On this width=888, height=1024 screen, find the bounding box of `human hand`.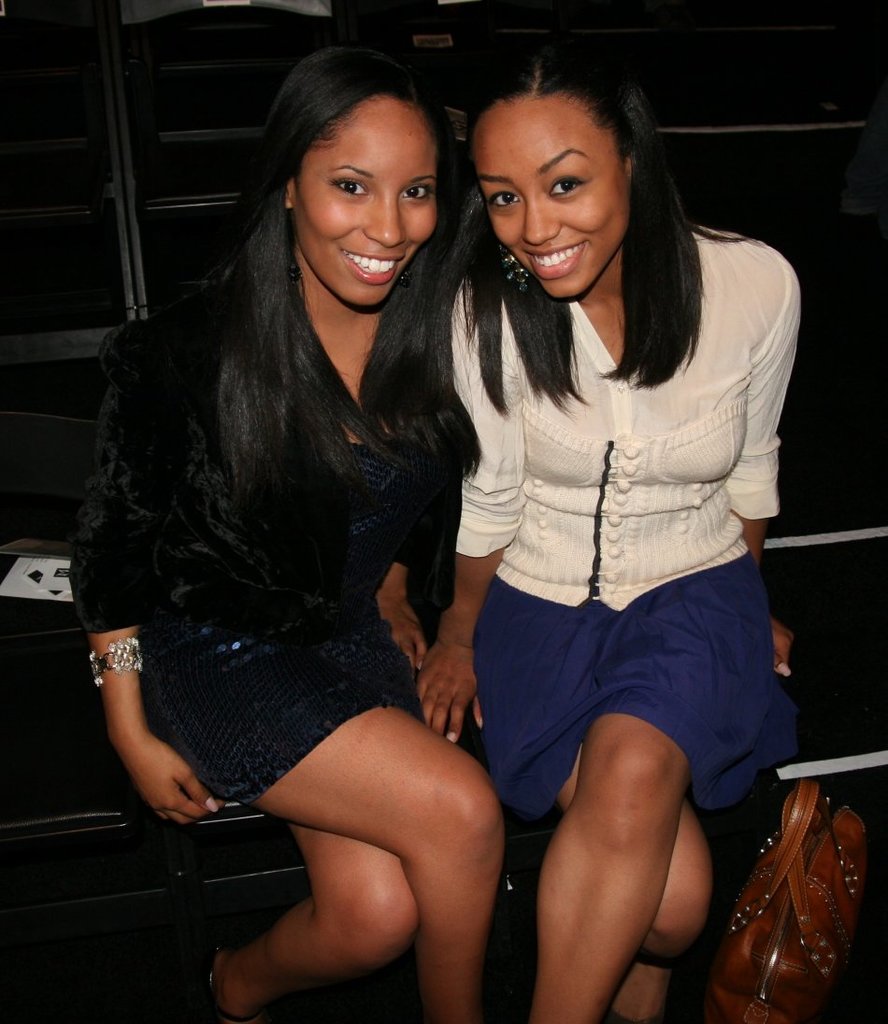
Bounding box: pyautogui.locateOnScreen(111, 711, 204, 840).
